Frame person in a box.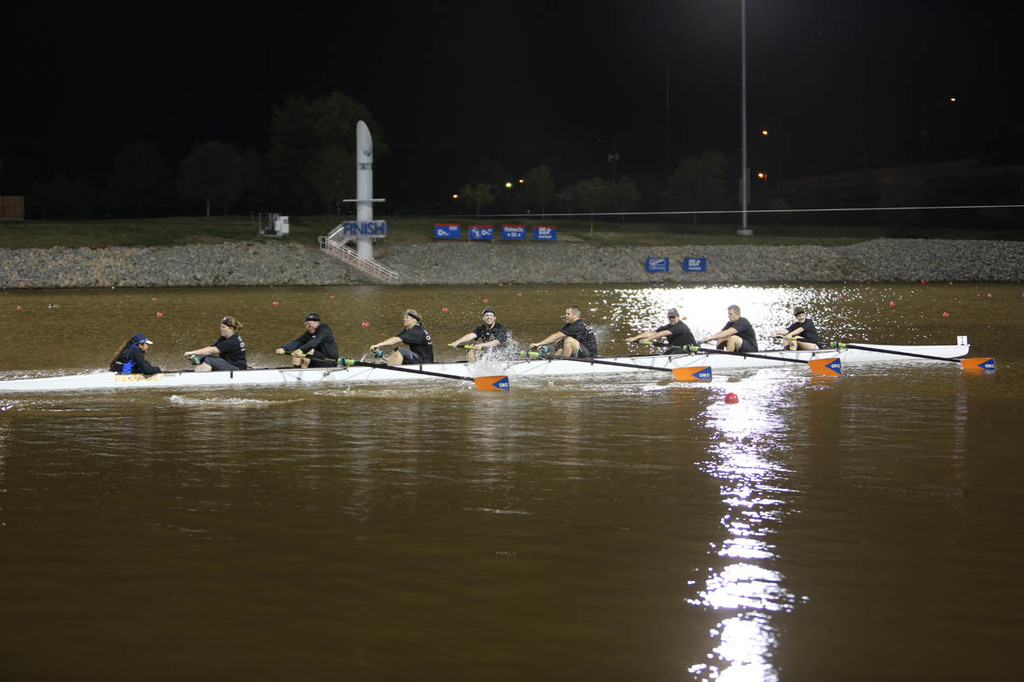
[x1=624, y1=305, x2=702, y2=350].
